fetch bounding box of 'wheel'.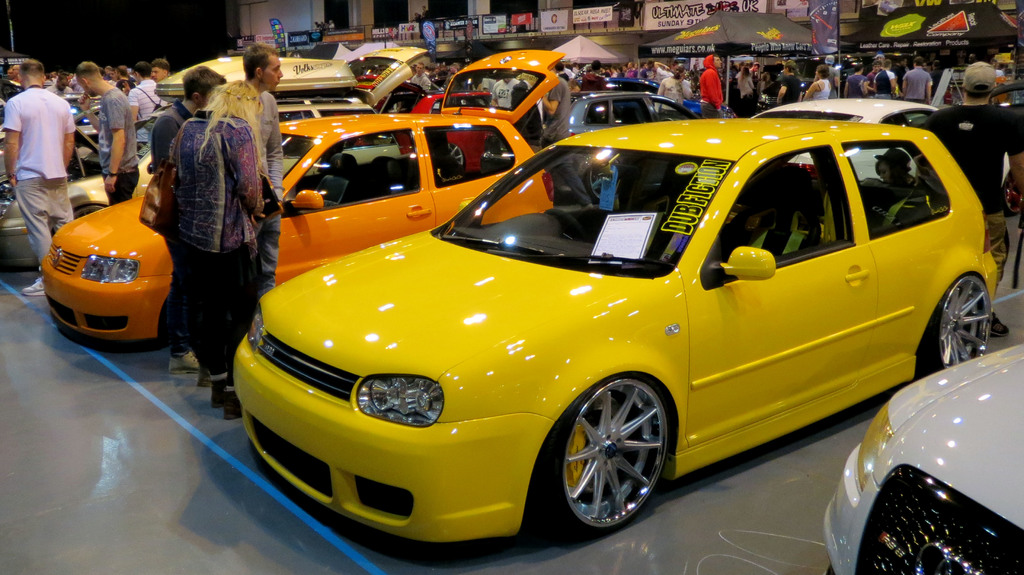
Bbox: select_region(546, 375, 683, 544).
